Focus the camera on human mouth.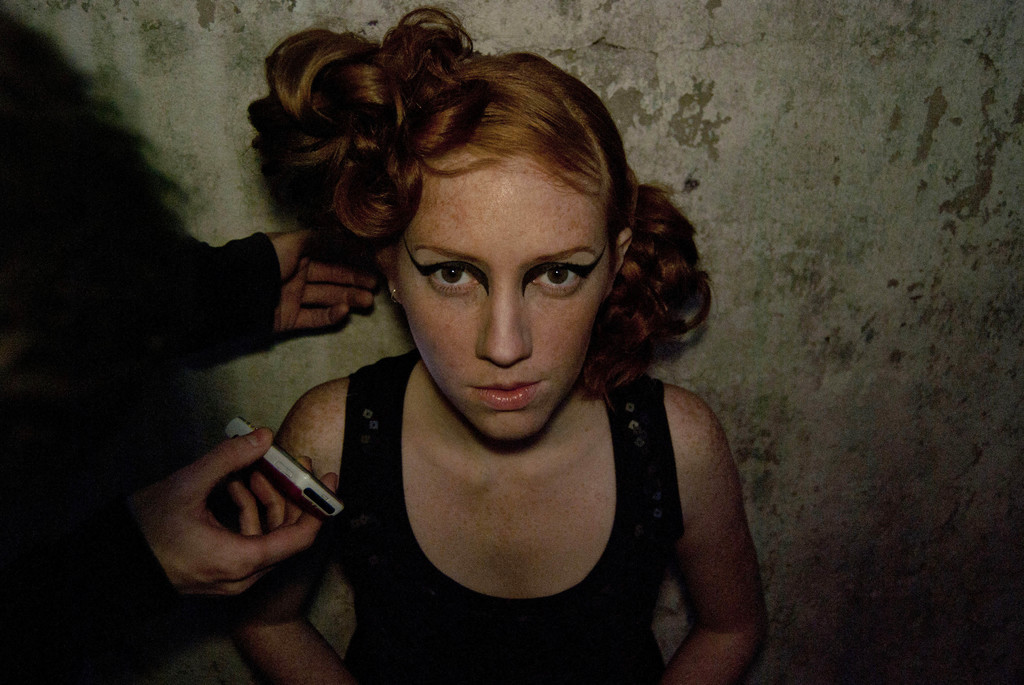
Focus region: bbox(467, 376, 543, 413).
